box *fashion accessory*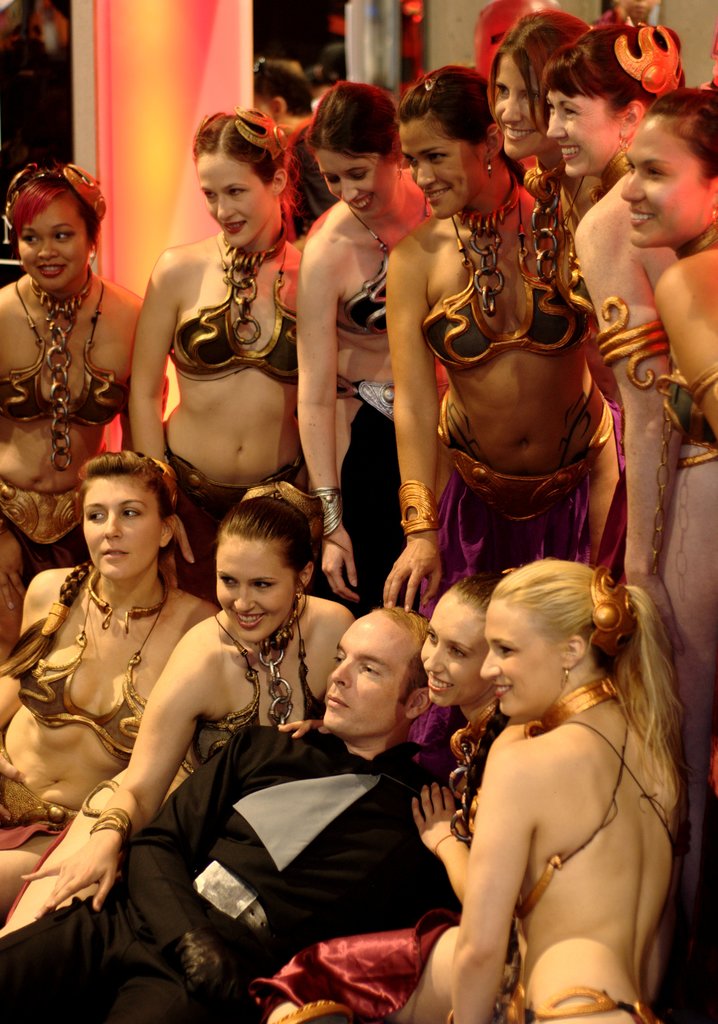
locate(190, 113, 220, 152)
